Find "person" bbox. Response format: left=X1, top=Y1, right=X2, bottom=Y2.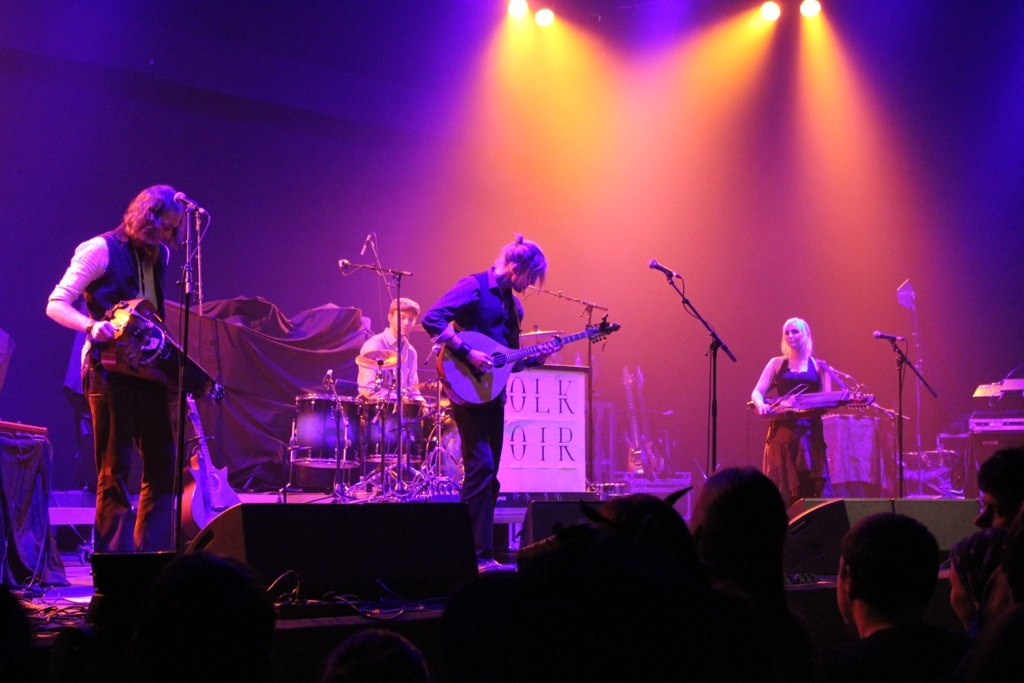
left=46, top=184, right=186, bottom=551.
